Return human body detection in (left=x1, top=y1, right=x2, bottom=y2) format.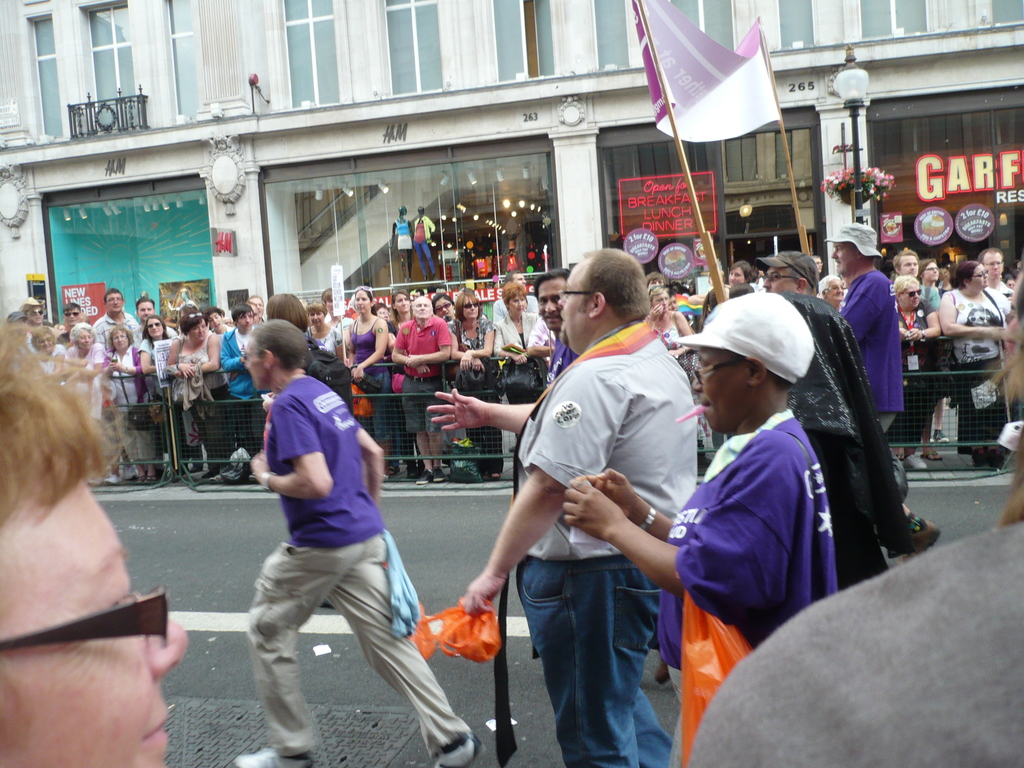
(left=759, top=252, right=921, bottom=585).
